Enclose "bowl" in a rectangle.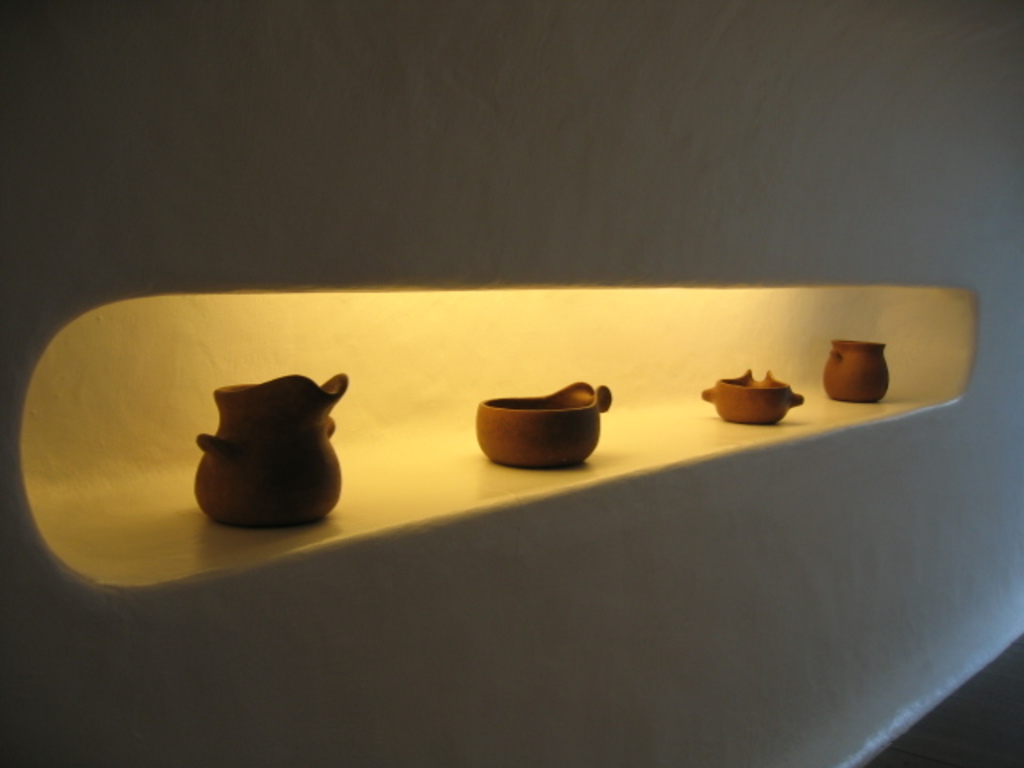
x1=701 y1=370 x2=803 y2=424.
